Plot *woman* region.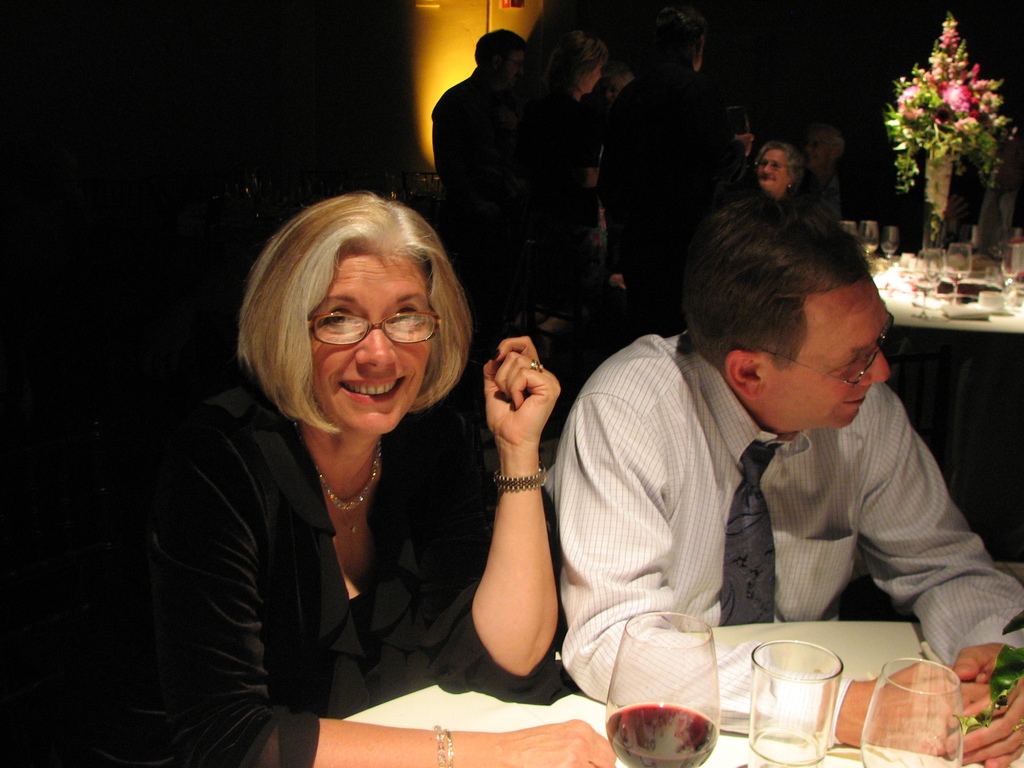
Plotted at bbox(538, 37, 608, 196).
